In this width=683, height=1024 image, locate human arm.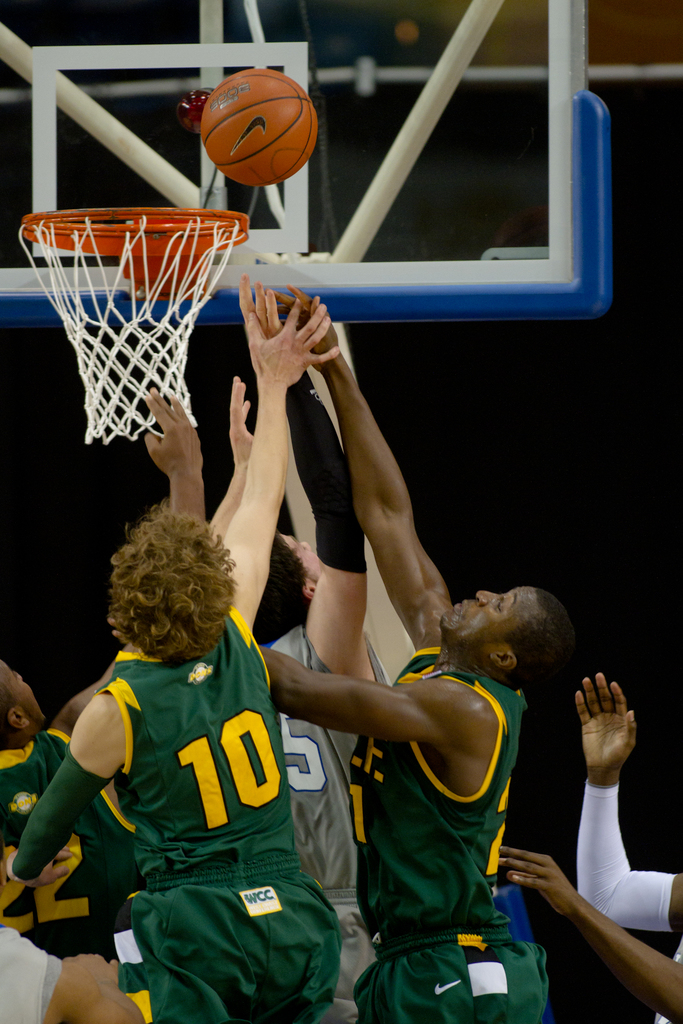
Bounding box: region(229, 267, 397, 692).
